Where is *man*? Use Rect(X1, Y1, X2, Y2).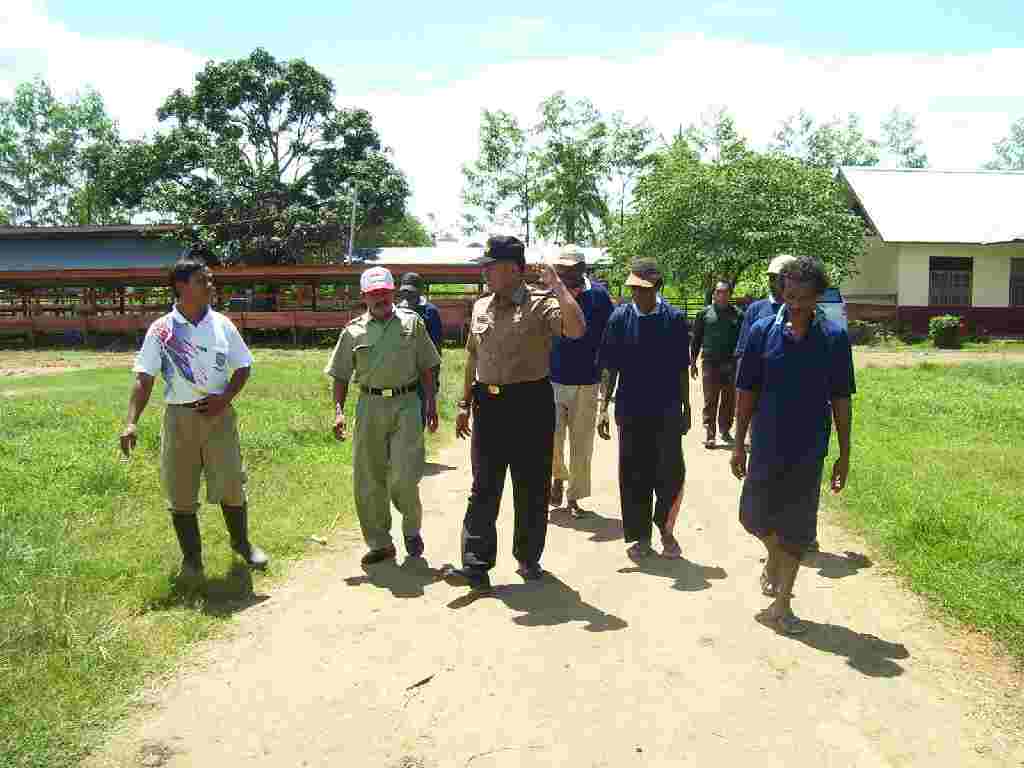
Rect(550, 241, 617, 513).
